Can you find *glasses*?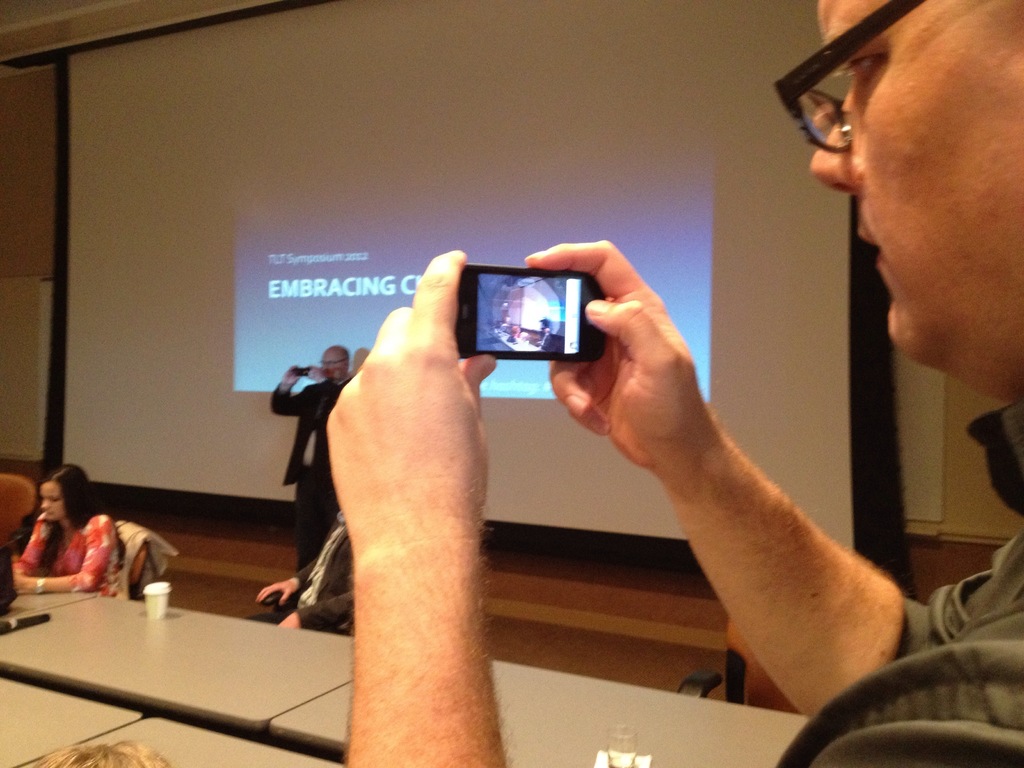
Yes, bounding box: region(776, 0, 925, 156).
